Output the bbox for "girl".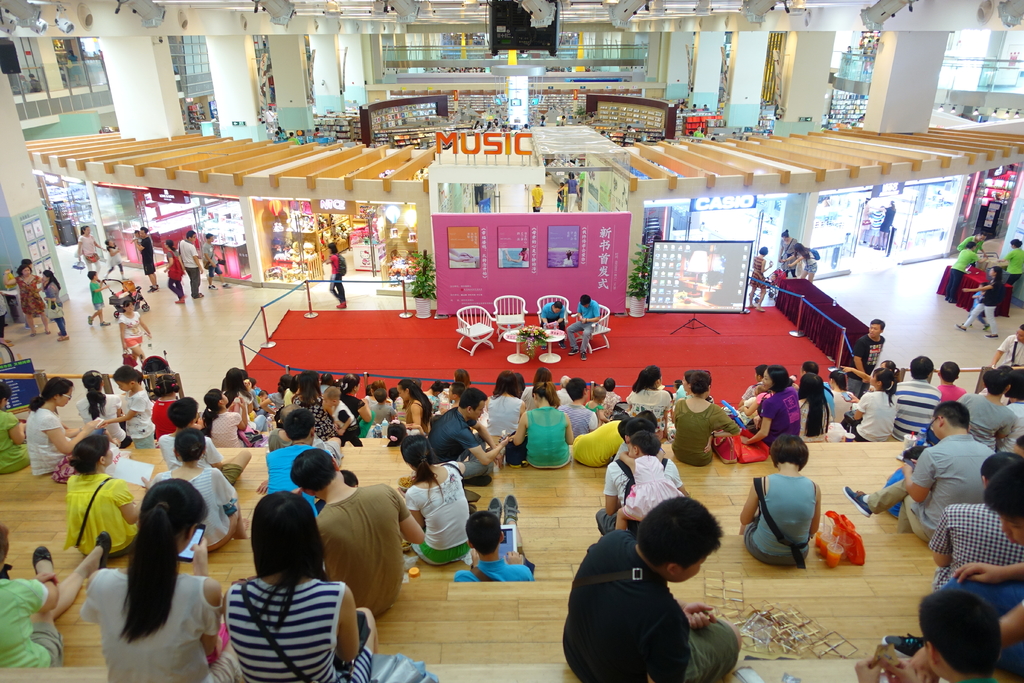
401,435,471,568.
